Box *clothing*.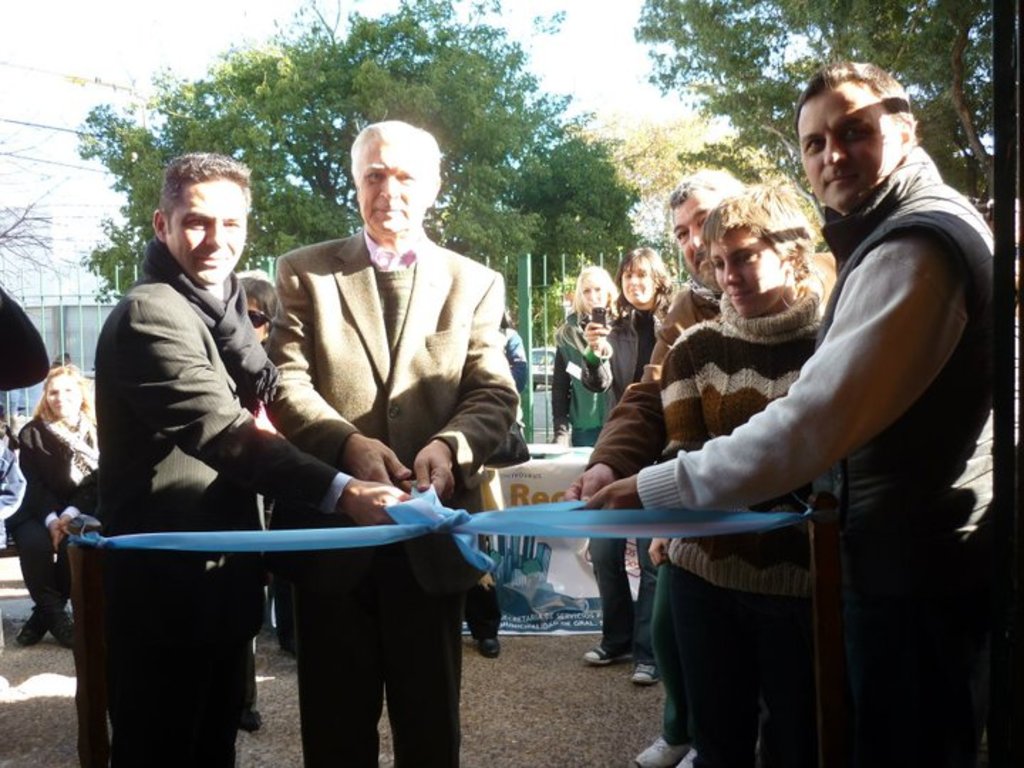
bbox=(263, 216, 518, 767).
